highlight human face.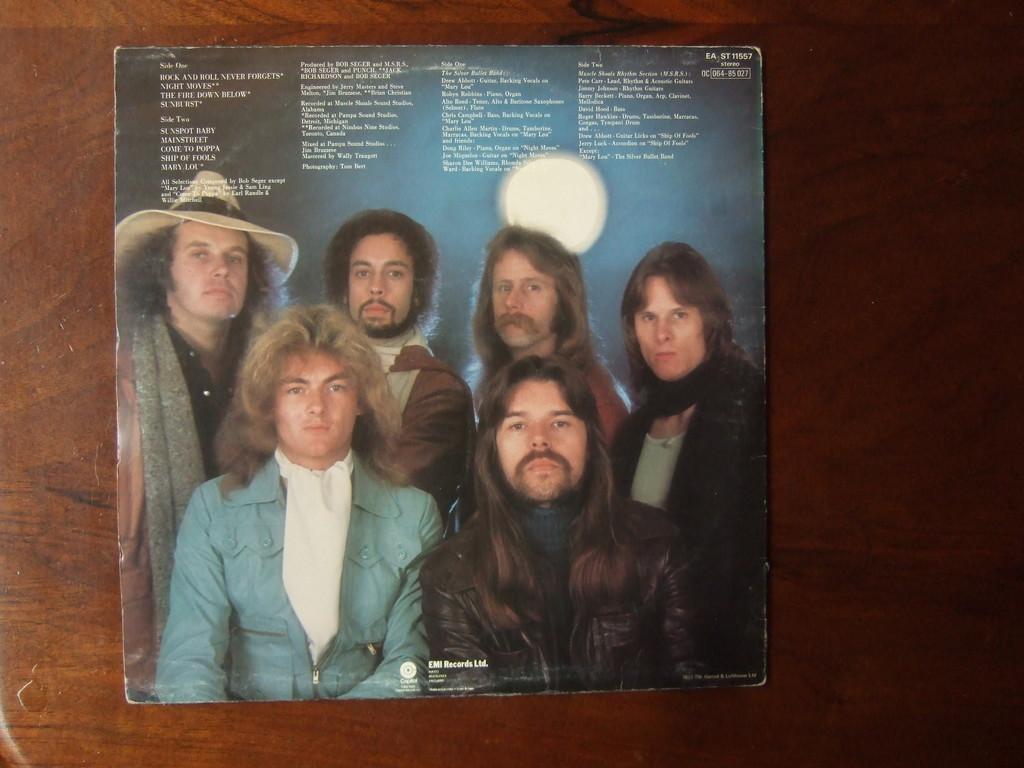
Highlighted region: bbox=(492, 252, 551, 345).
